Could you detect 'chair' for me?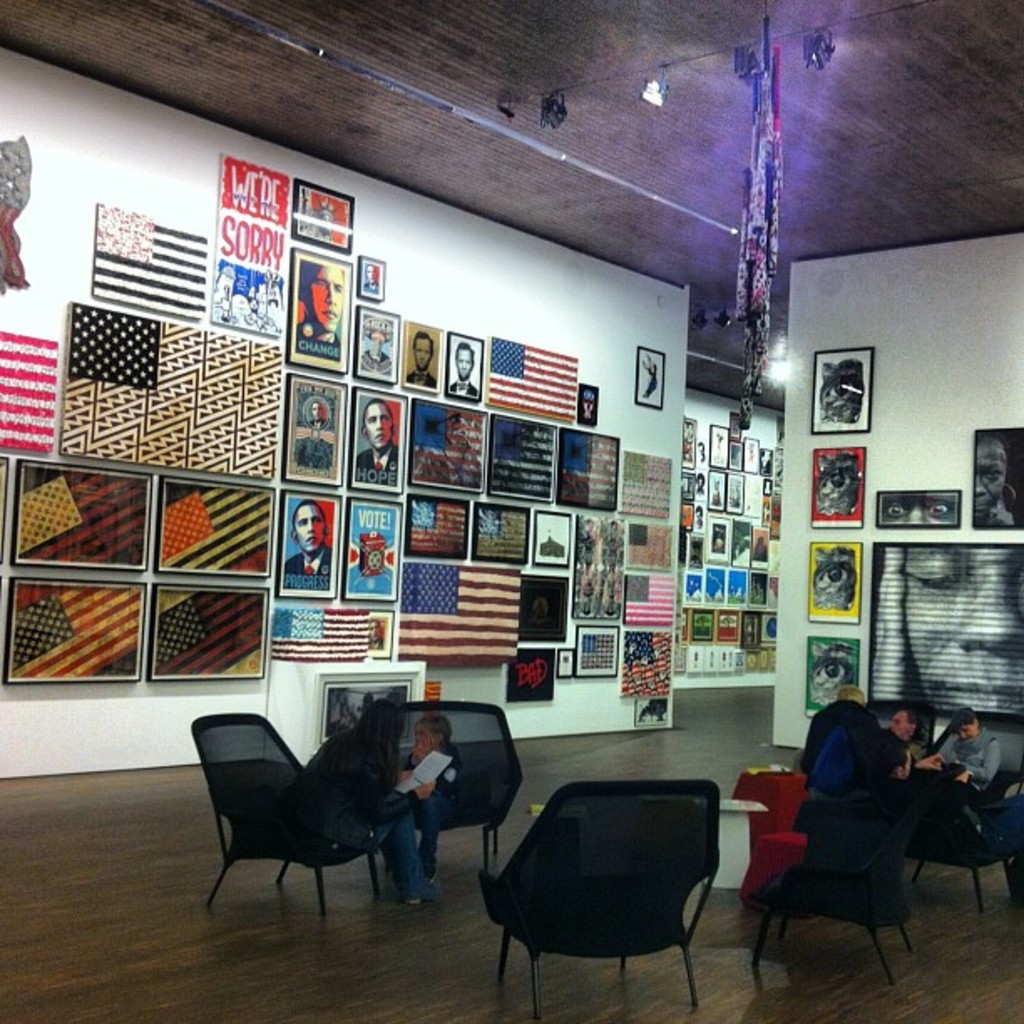
Detection result: detection(748, 786, 915, 989).
